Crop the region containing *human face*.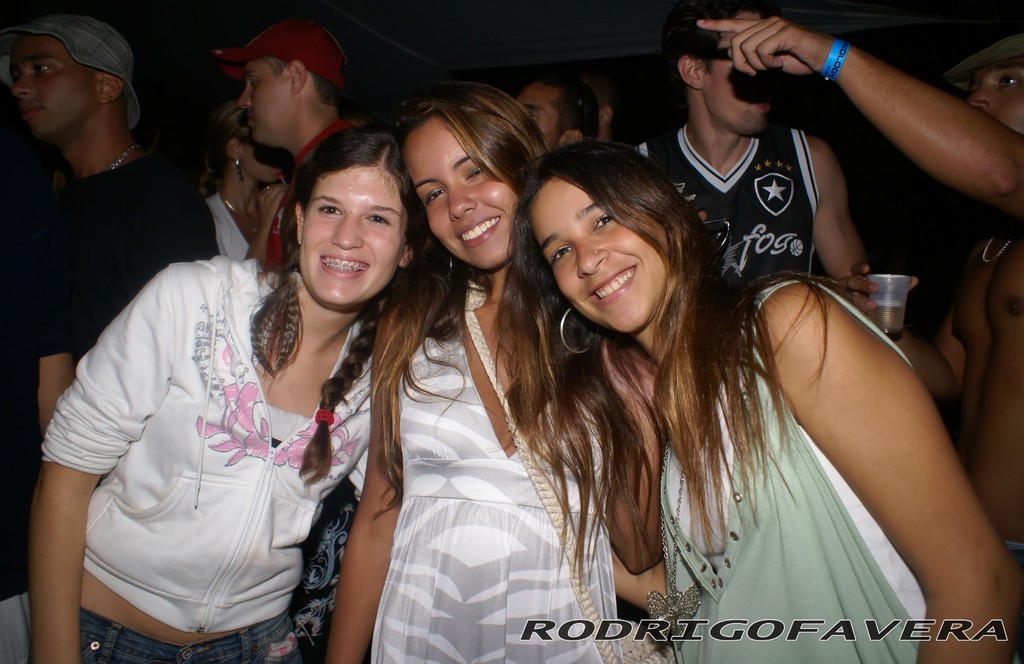
Crop region: select_region(307, 168, 404, 301).
